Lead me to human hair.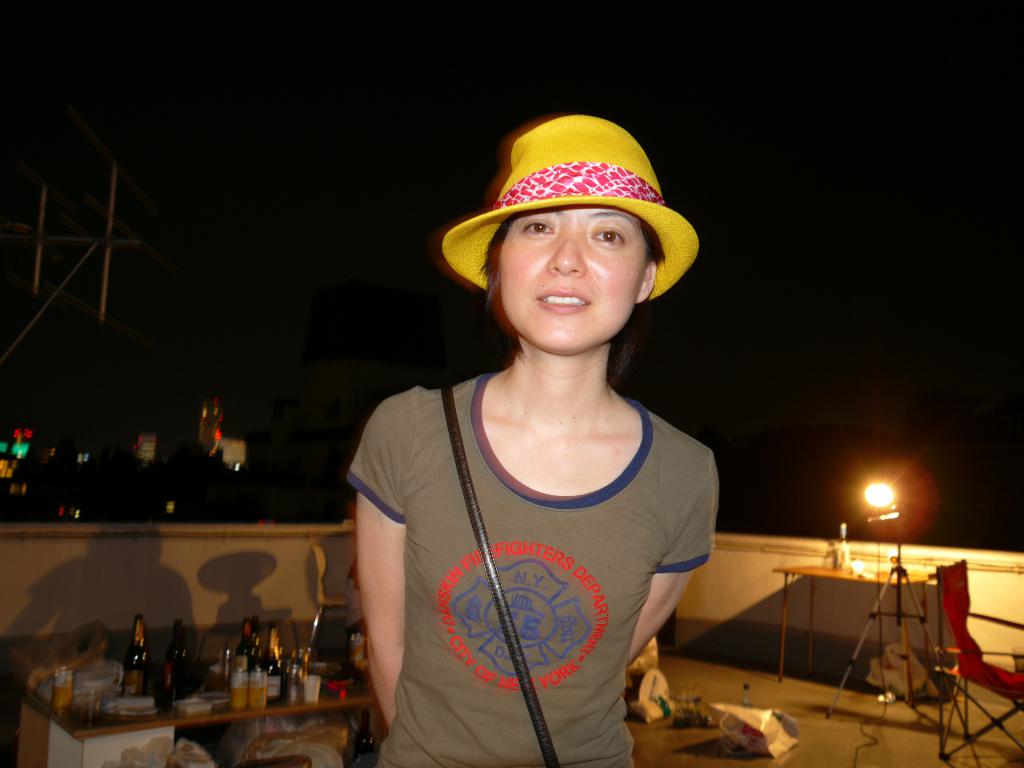
Lead to 465 209 515 368.
